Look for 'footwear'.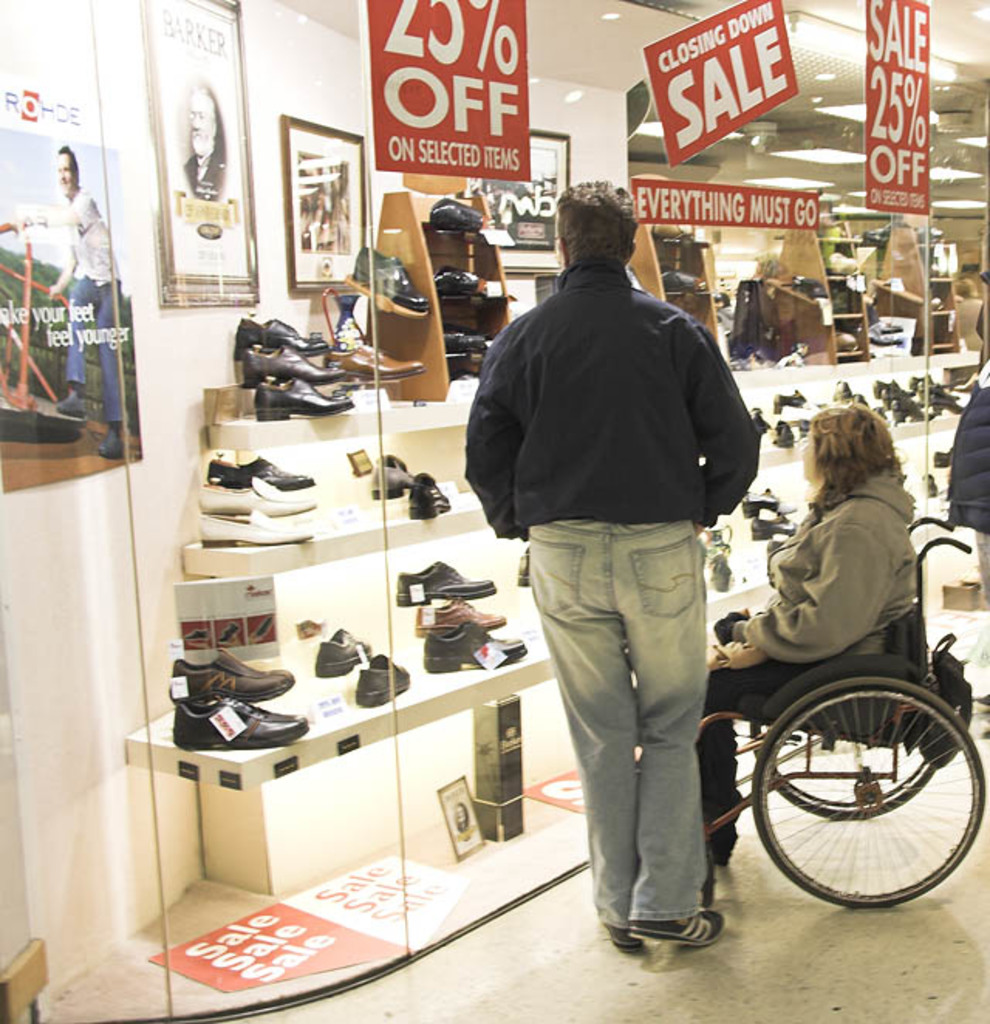
Found: <bbox>217, 623, 241, 643</bbox>.
